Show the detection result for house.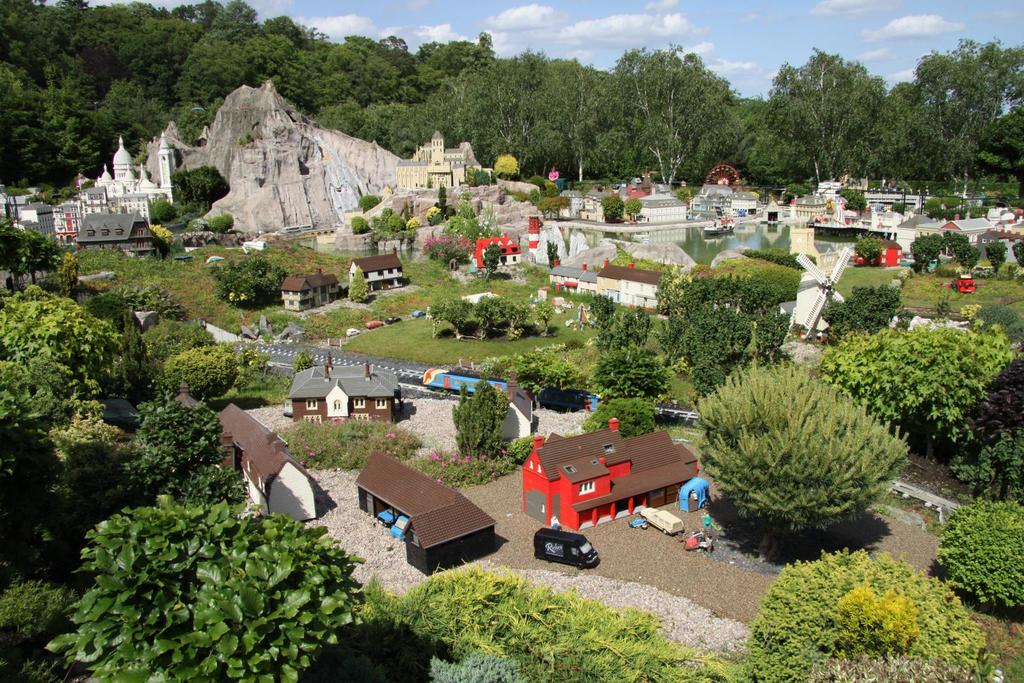
bbox=[524, 417, 700, 531].
